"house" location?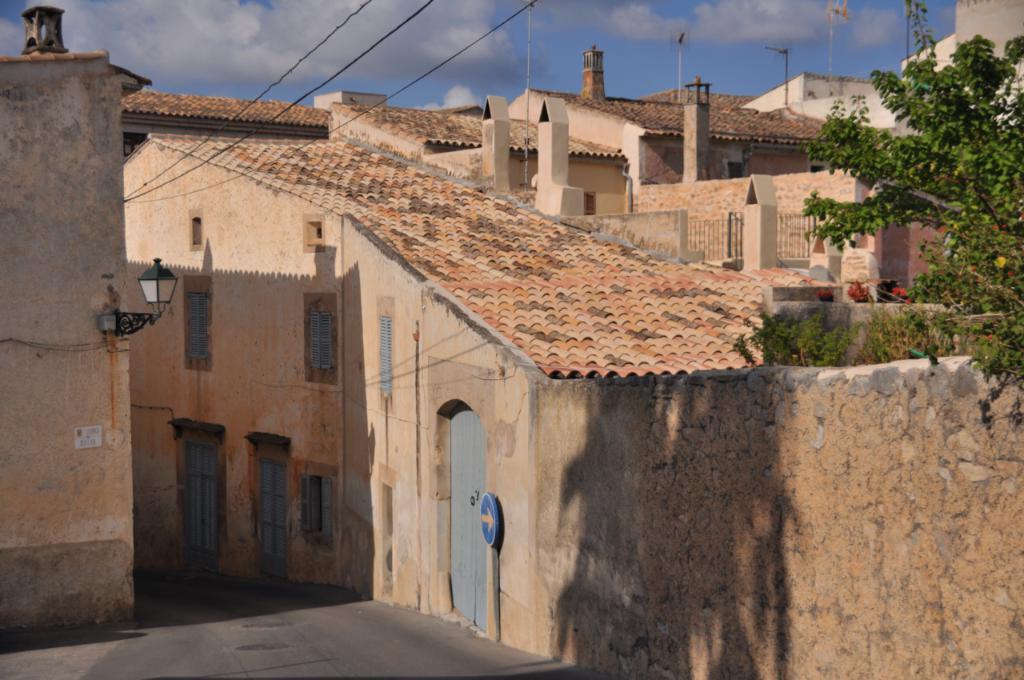
(119,134,887,679)
